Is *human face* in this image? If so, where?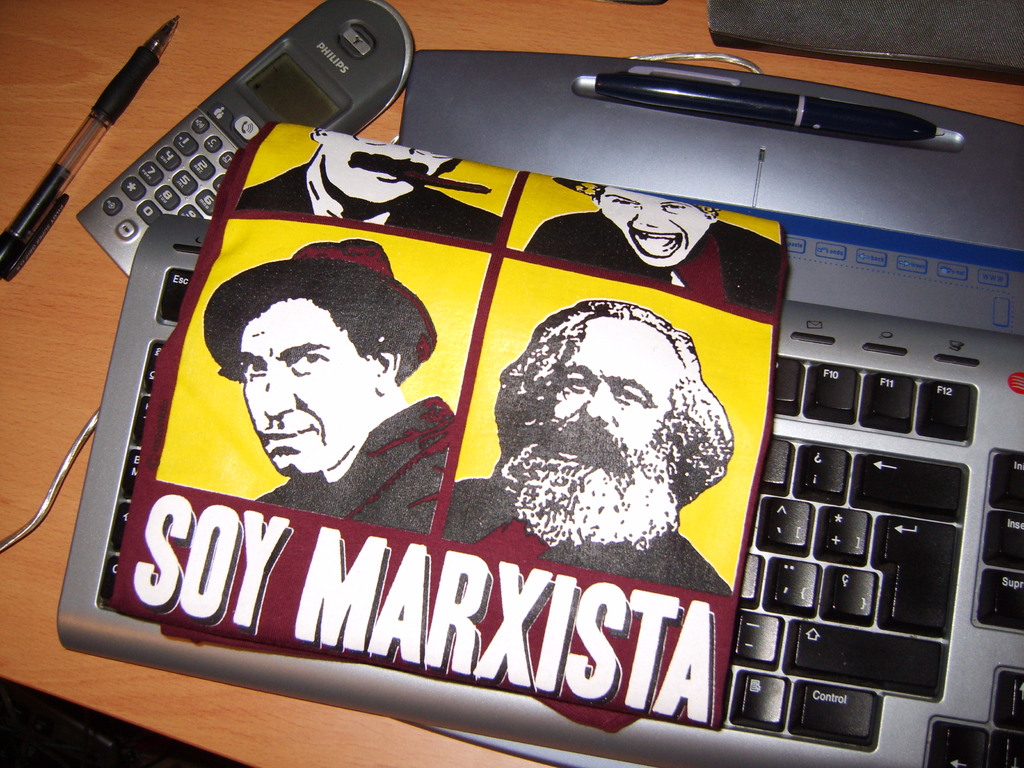
Yes, at select_region(551, 319, 680, 476).
